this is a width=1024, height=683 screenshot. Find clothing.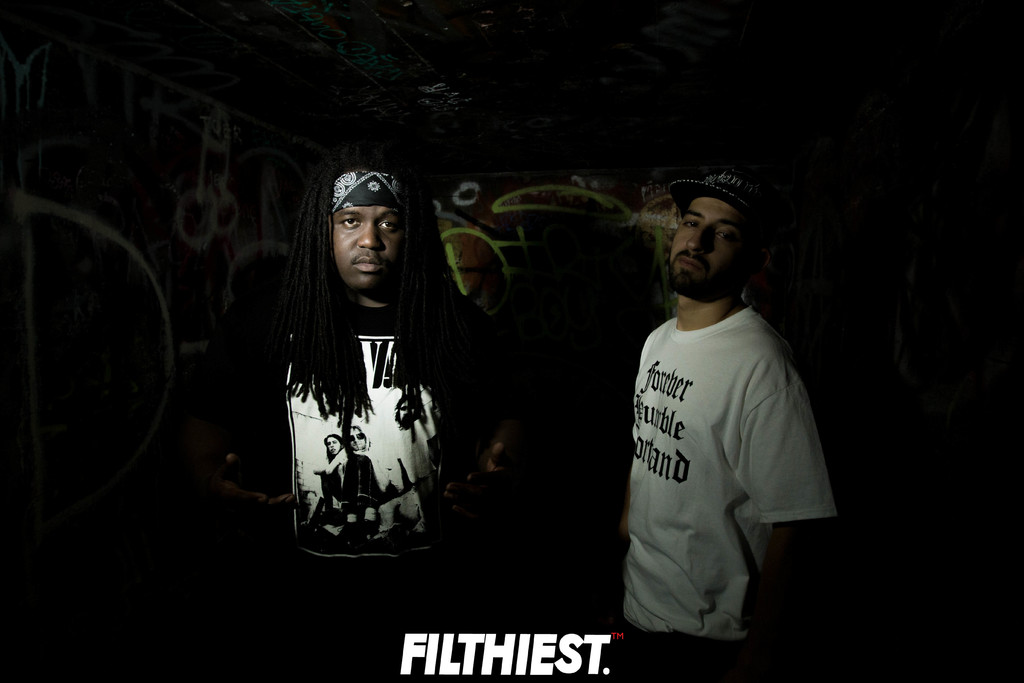
Bounding box: 344 446 394 536.
